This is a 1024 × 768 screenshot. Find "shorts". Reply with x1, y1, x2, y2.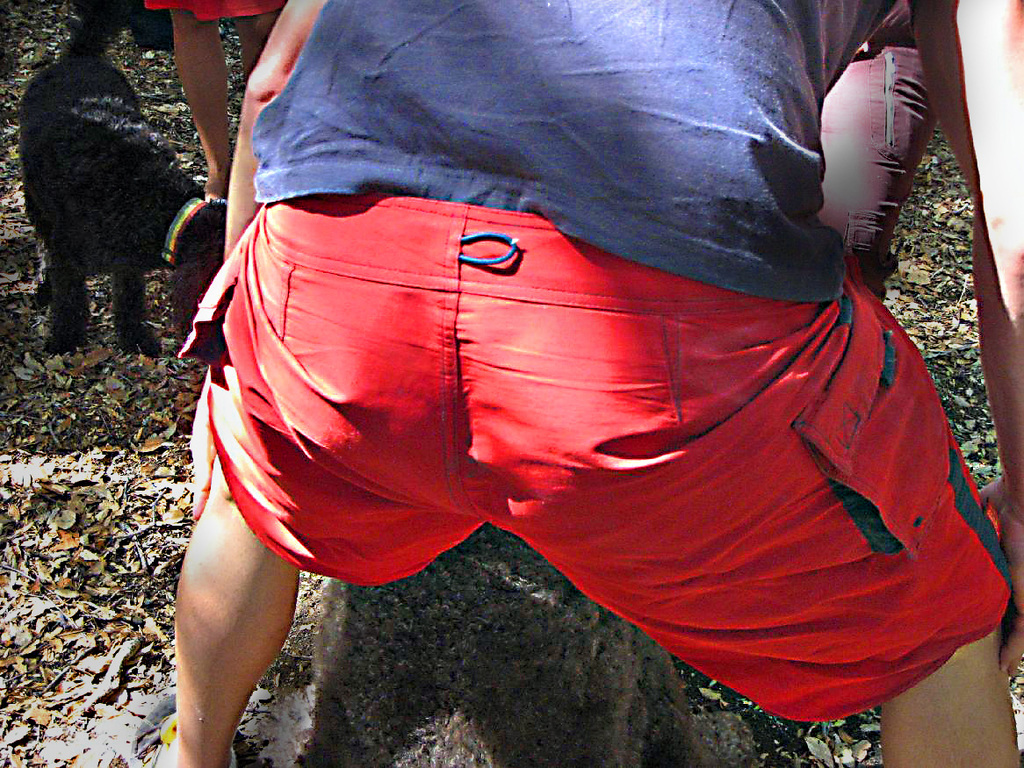
177, 193, 1015, 721.
